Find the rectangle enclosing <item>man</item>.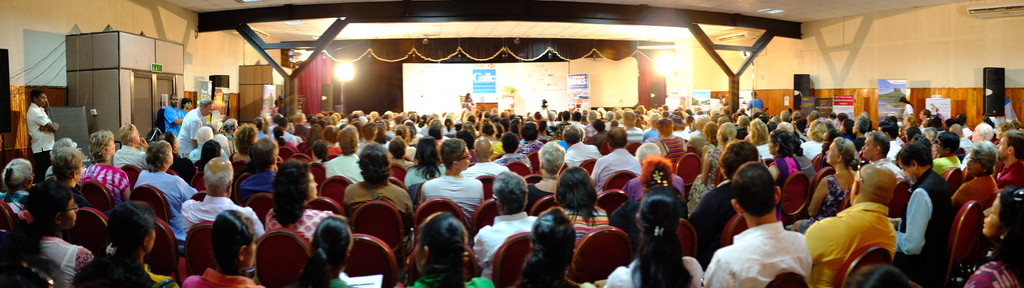
{"x1": 342, "y1": 144, "x2": 415, "y2": 248}.
